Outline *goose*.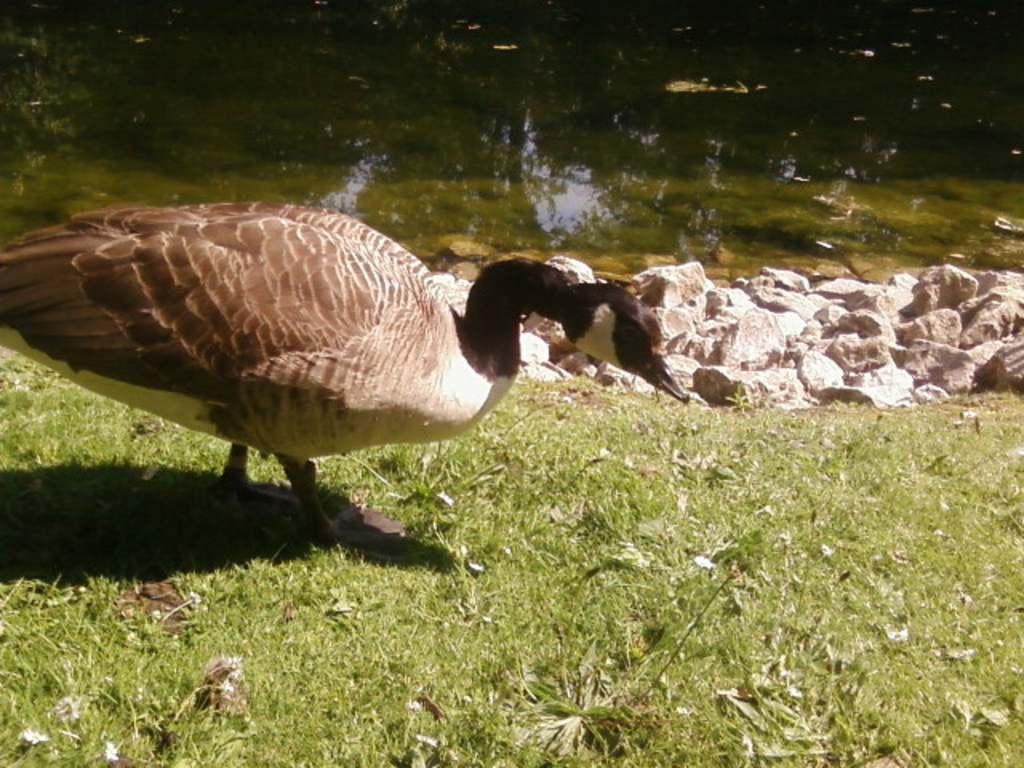
Outline: Rect(8, 179, 680, 573).
